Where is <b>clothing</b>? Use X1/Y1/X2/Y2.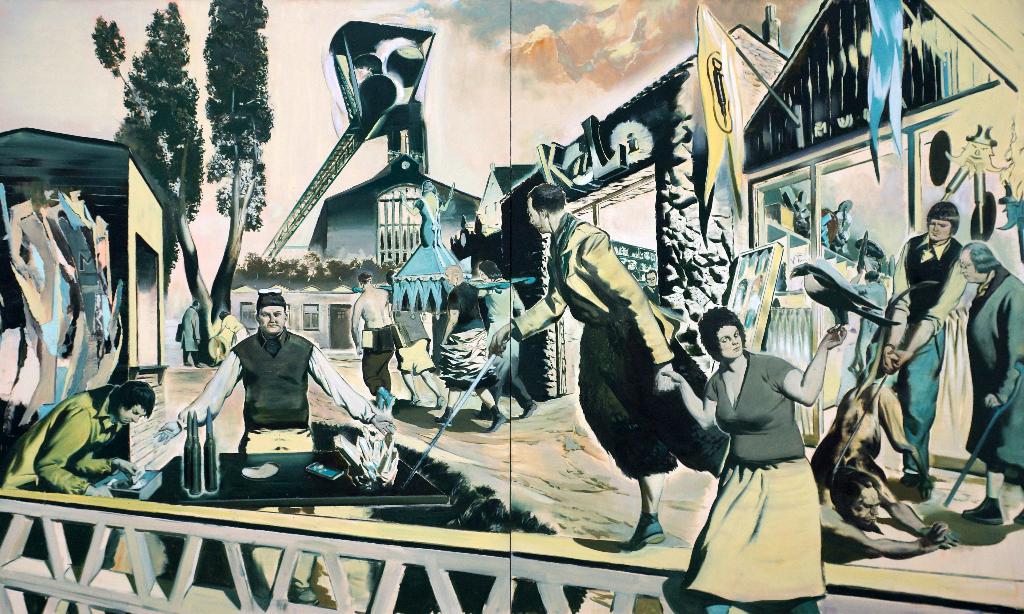
709/324/841/570.
